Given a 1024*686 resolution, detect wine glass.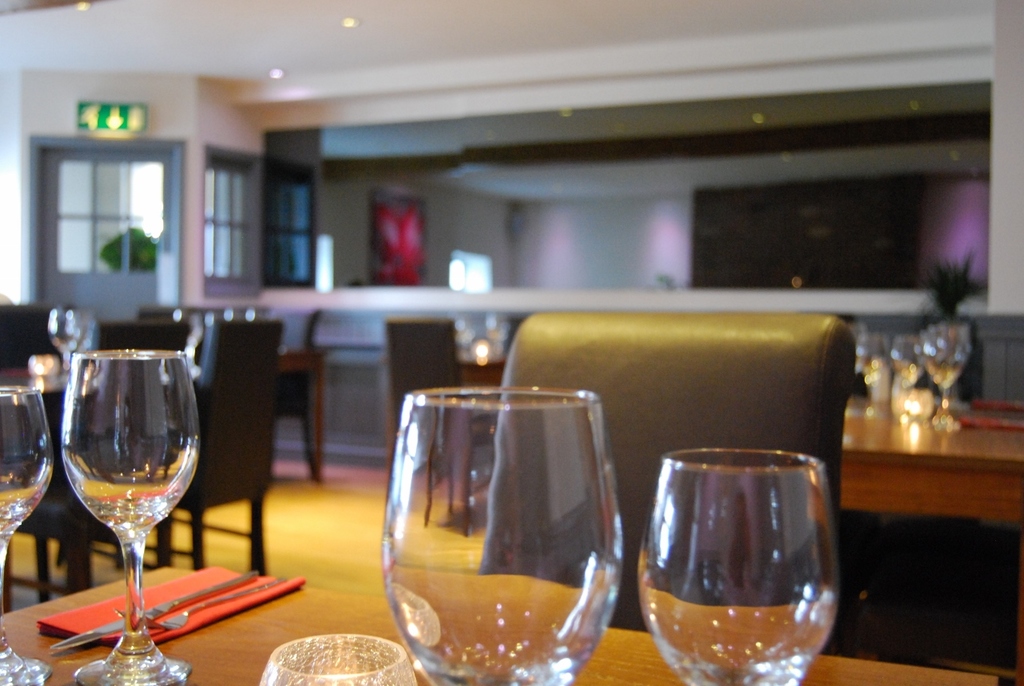
(3,389,50,685).
